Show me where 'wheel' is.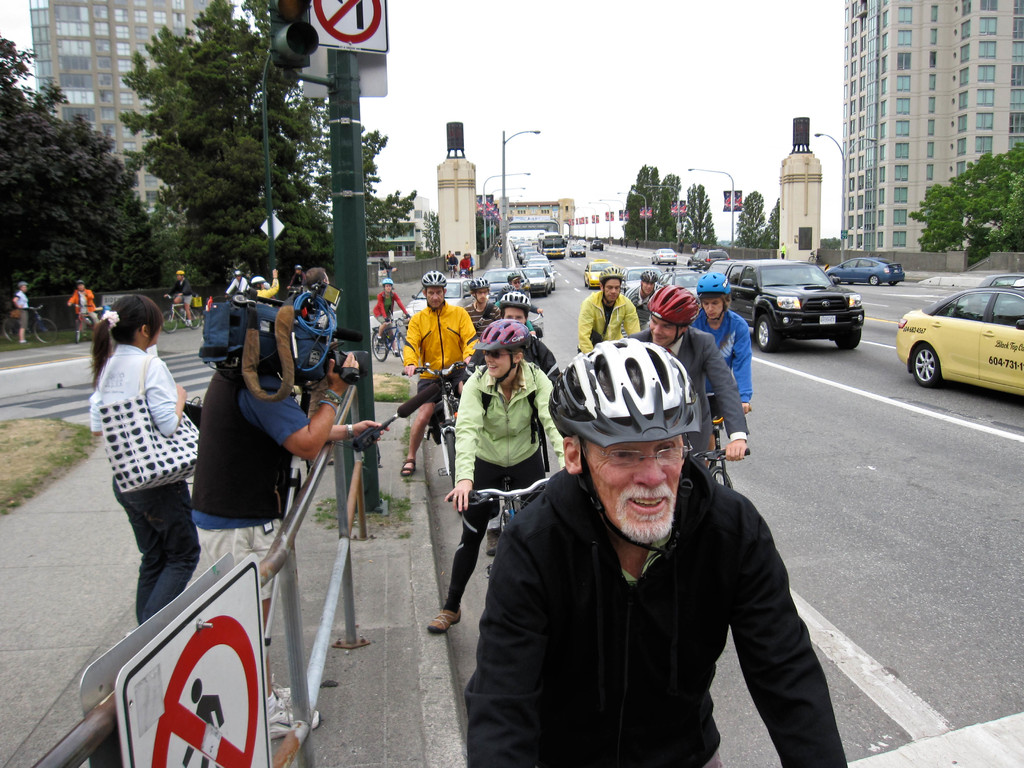
'wheel' is at <box>753,318,777,351</box>.
